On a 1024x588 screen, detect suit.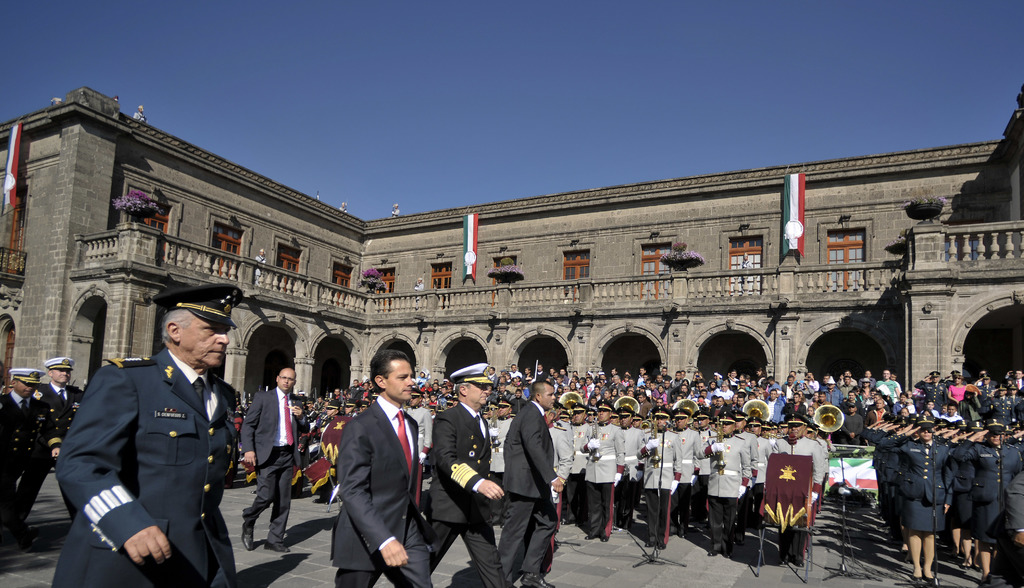
(left=5, top=391, right=50, bottom=528).
